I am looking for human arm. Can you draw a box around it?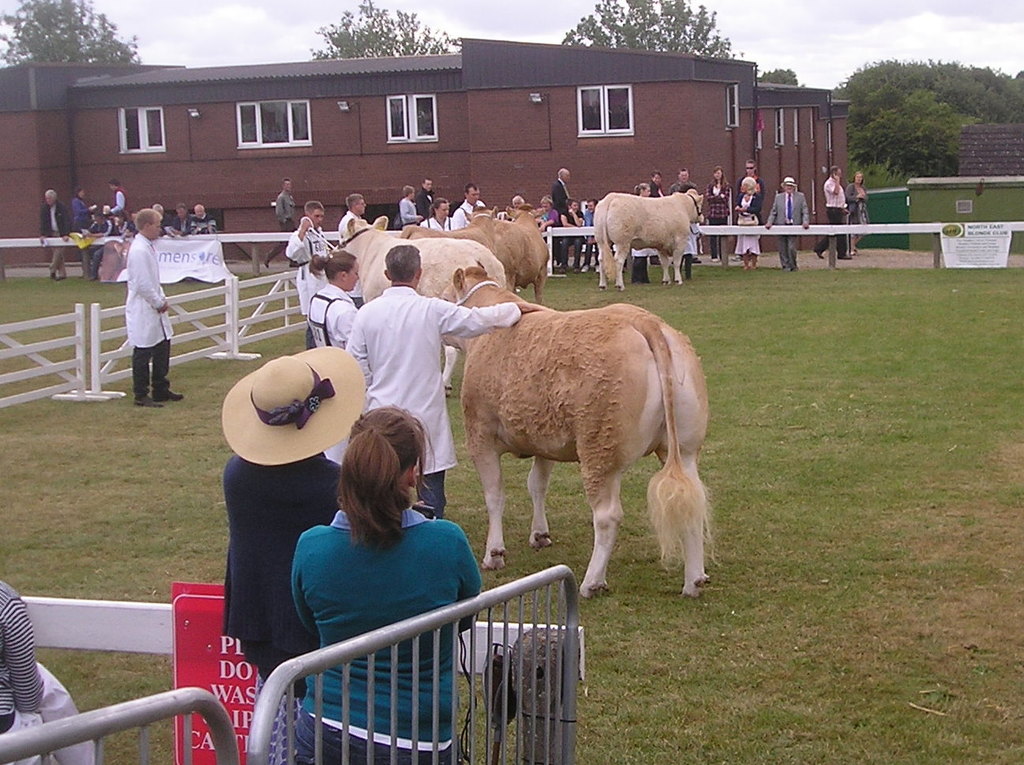
Sure, the bounding box is rect(121, 222, 138, 239).
